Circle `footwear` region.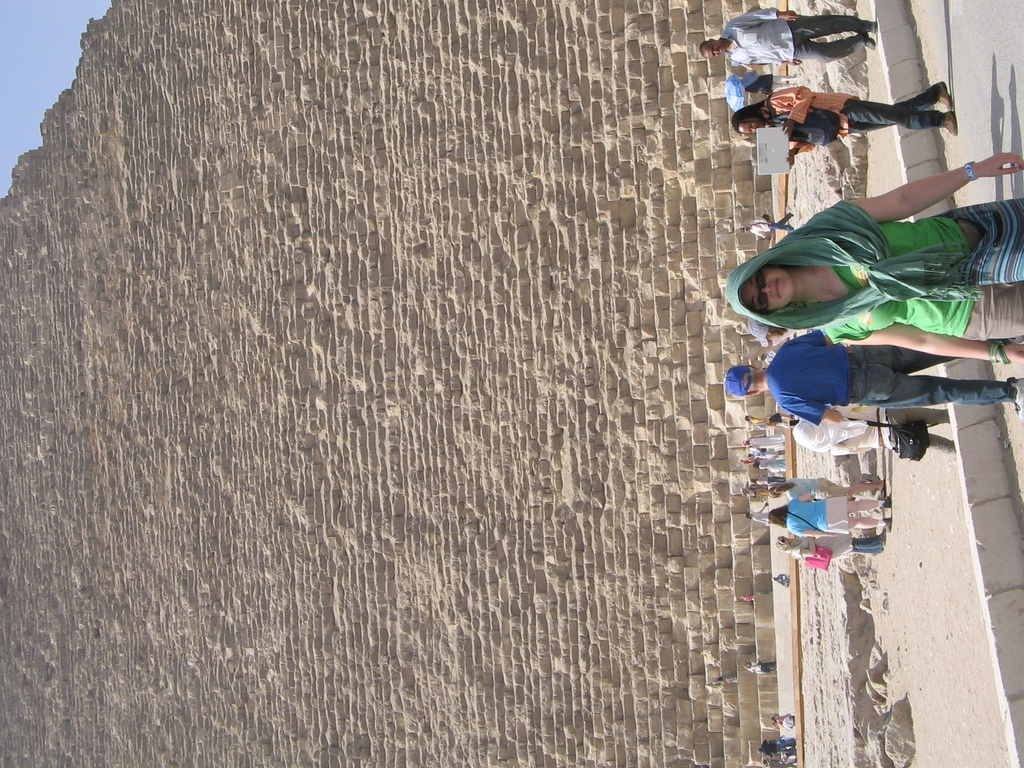
Region: 879,534,883,543.
